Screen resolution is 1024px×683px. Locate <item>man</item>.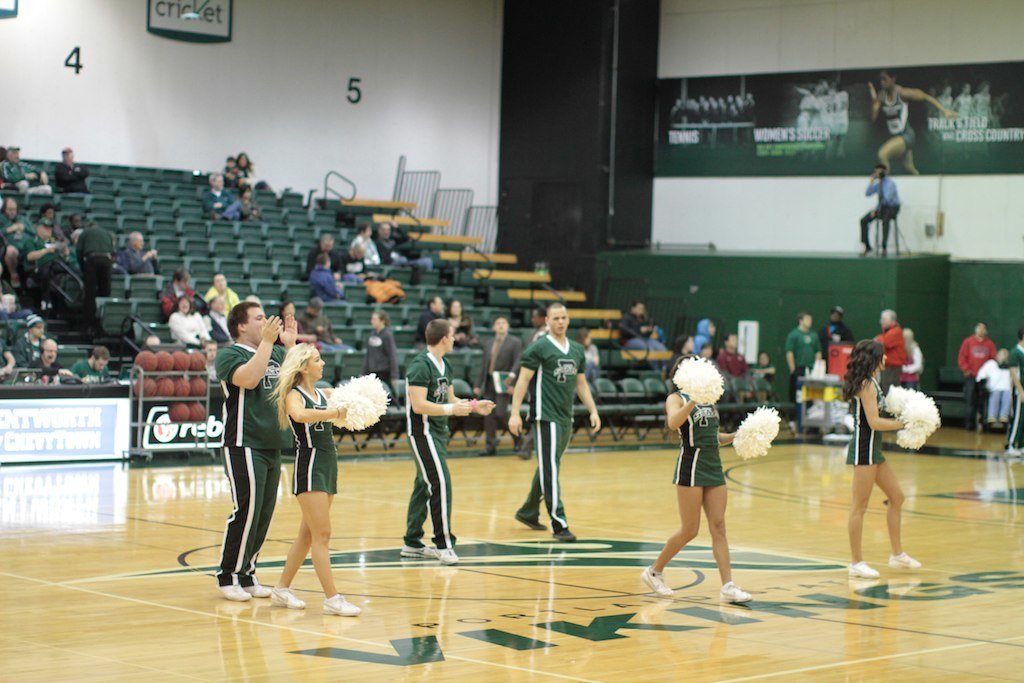
<region>307, 232, 344, 271</region>.
